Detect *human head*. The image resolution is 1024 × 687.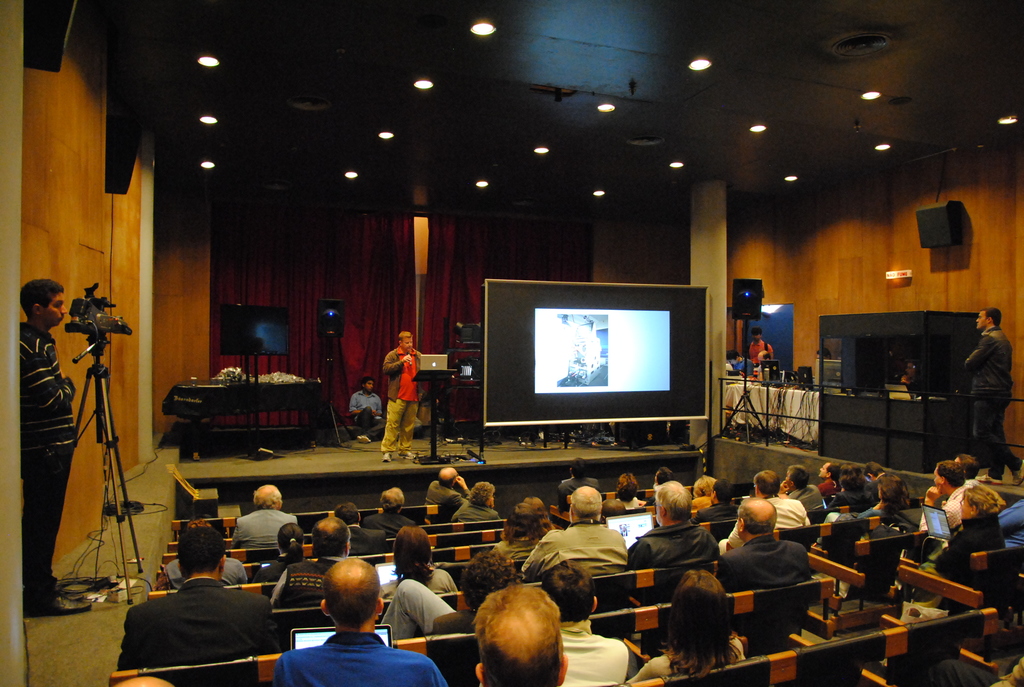
x1=863, y1=461, x2=885, y2=478.
